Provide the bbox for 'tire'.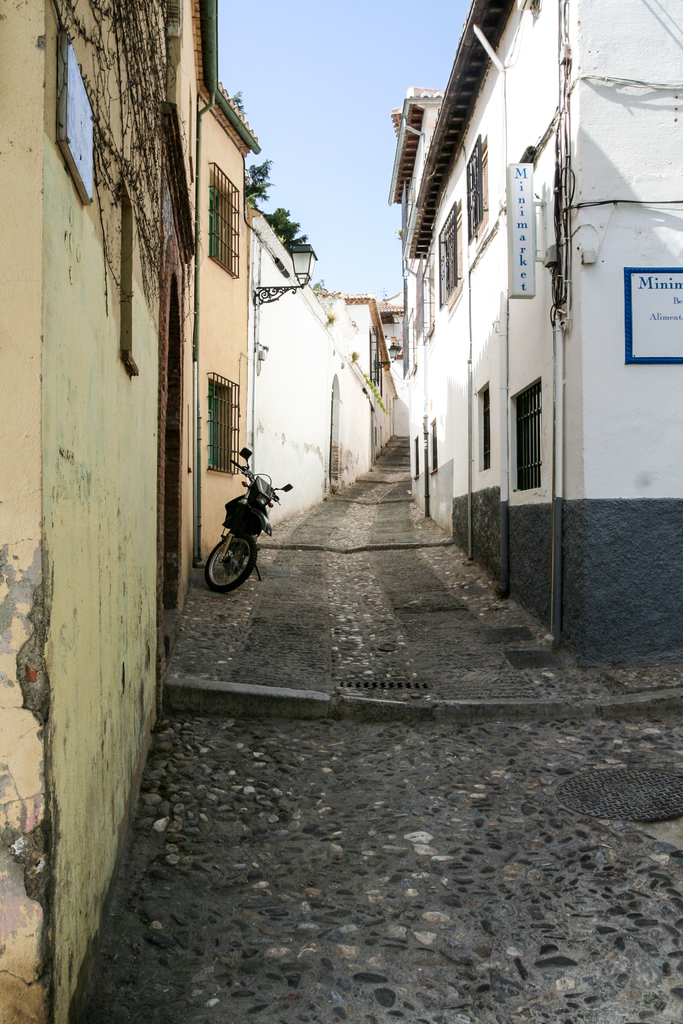
203/524/273/591.
